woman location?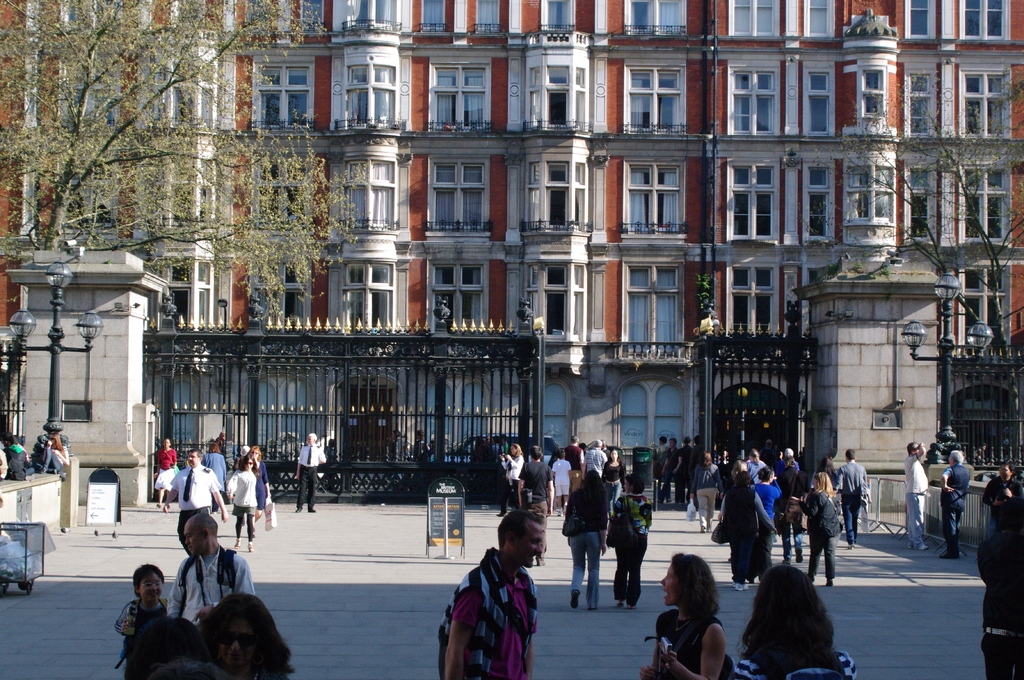
pyautogui.locateOnScreen(600, 476, 650, 602)
